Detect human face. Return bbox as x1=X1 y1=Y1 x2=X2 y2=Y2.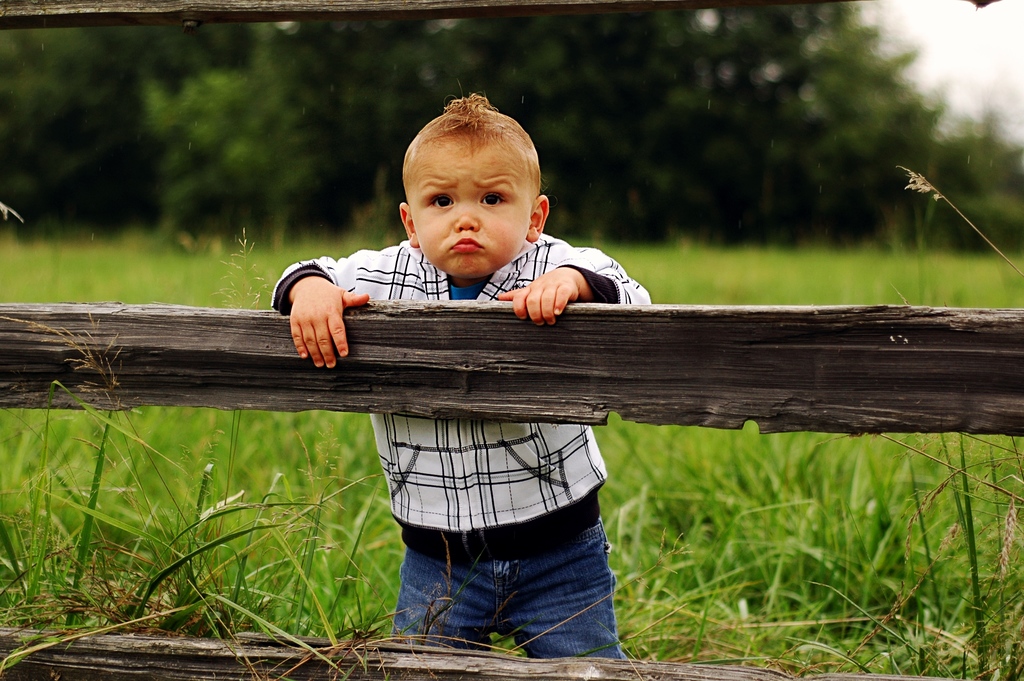
x1=409 y1=152 x2=520 y2=279.
